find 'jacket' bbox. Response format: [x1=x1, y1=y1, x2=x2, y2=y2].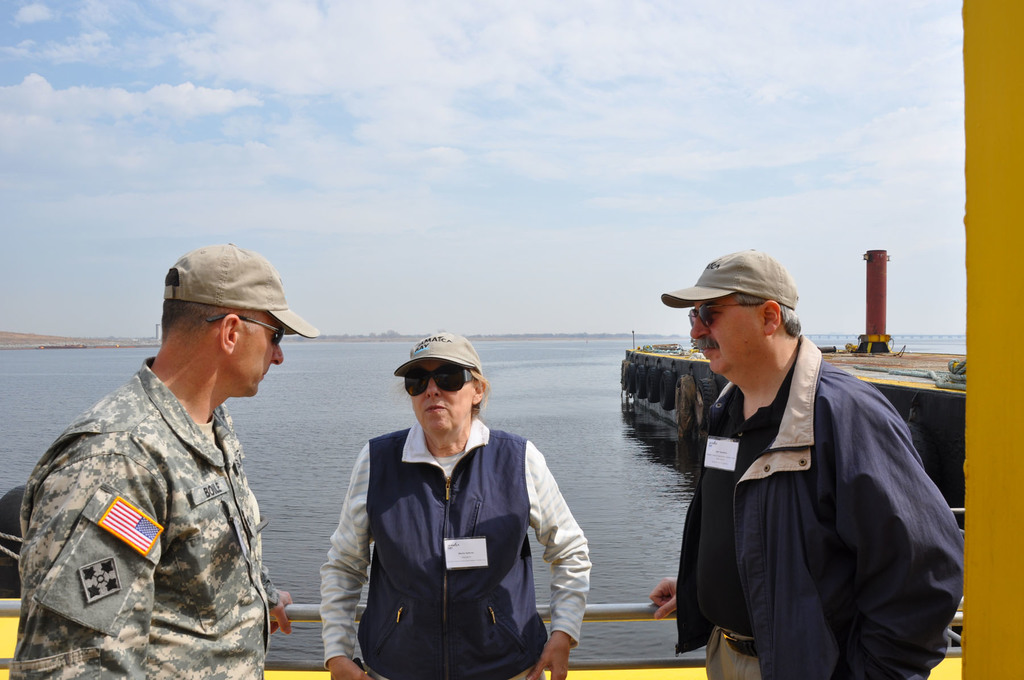
[x1=661, y1=304, x2=957, y2=679].
